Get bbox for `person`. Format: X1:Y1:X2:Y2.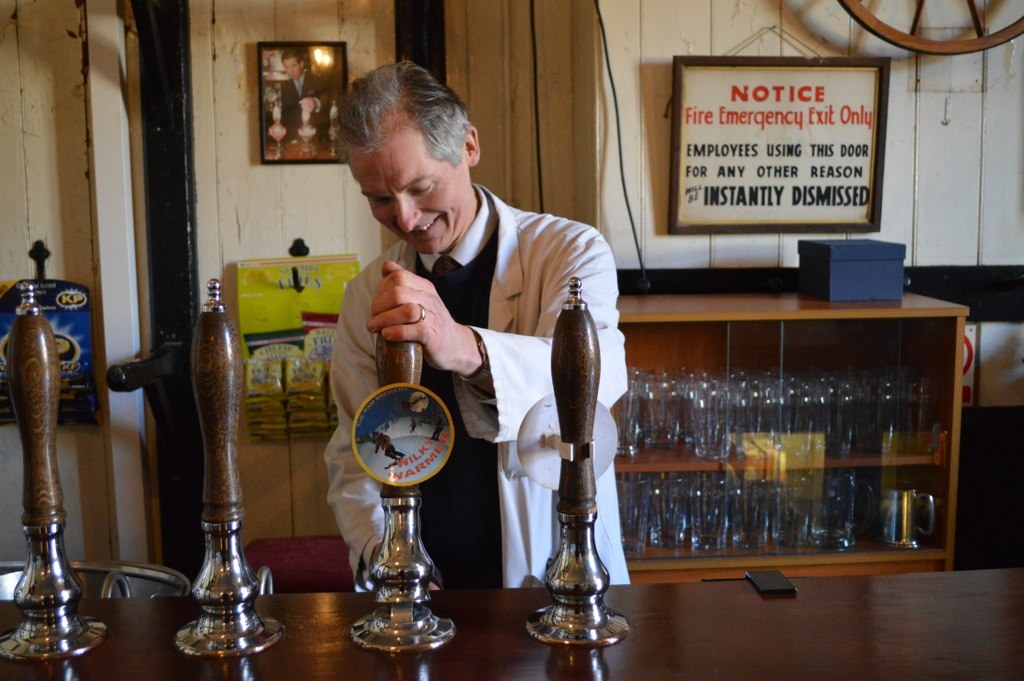
311:63:641:597.
